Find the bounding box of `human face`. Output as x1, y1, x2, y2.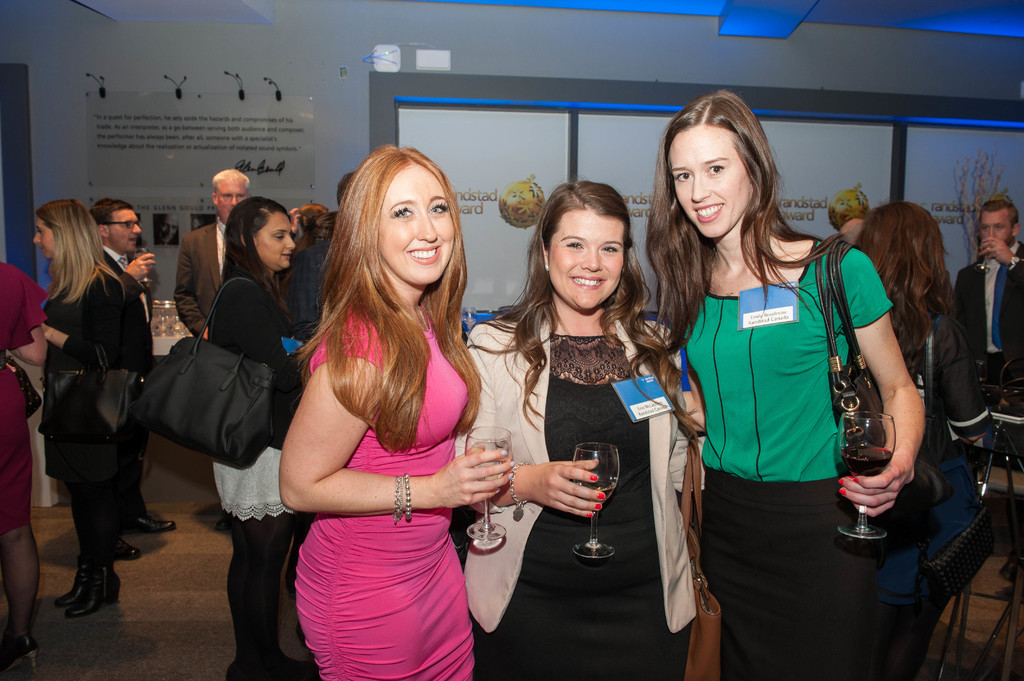
257, 214, 295, 271.
